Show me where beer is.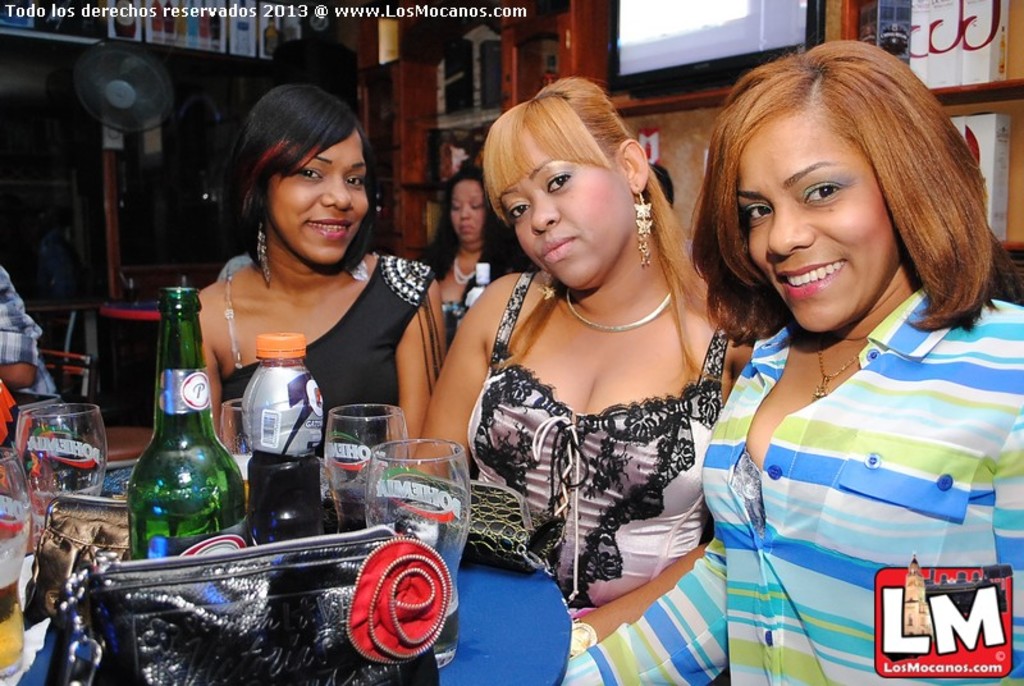
beer is at <region>370, 447, 494, 668</region>.
